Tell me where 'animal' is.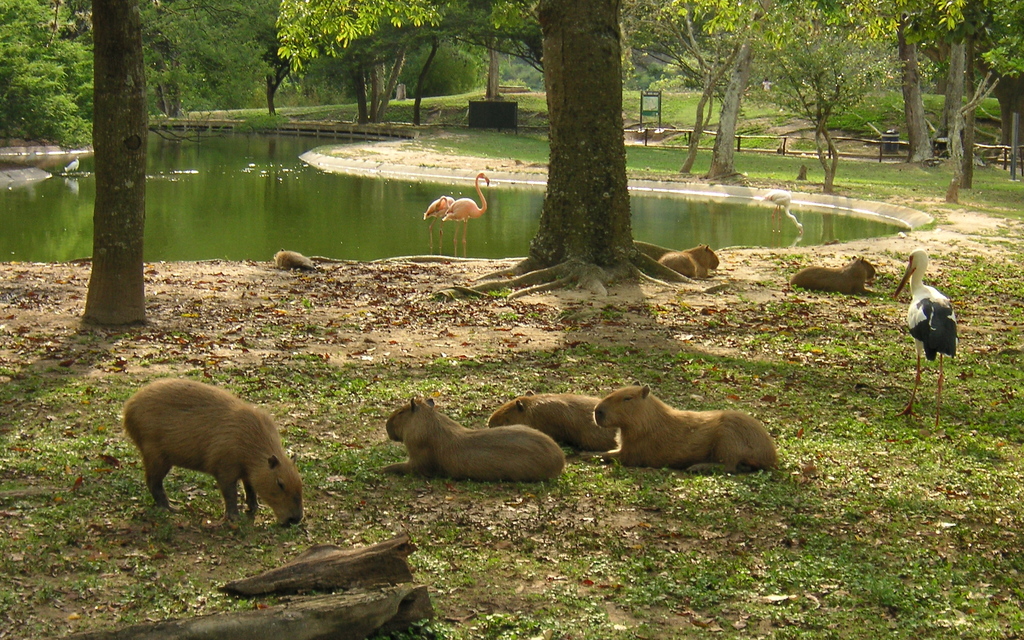
'animal' is at {"x1": 367, "y1": 393, "x2": 572, "y2": 484}.
